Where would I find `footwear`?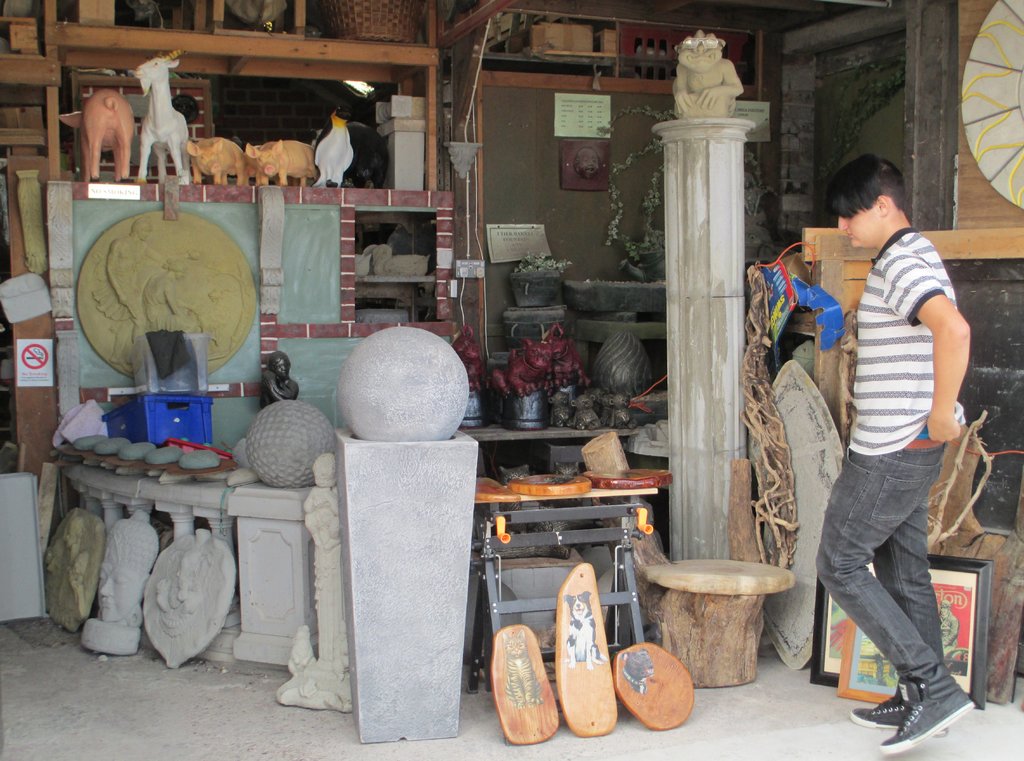
At x1=846, y1=677, x2=920, y2=728.
